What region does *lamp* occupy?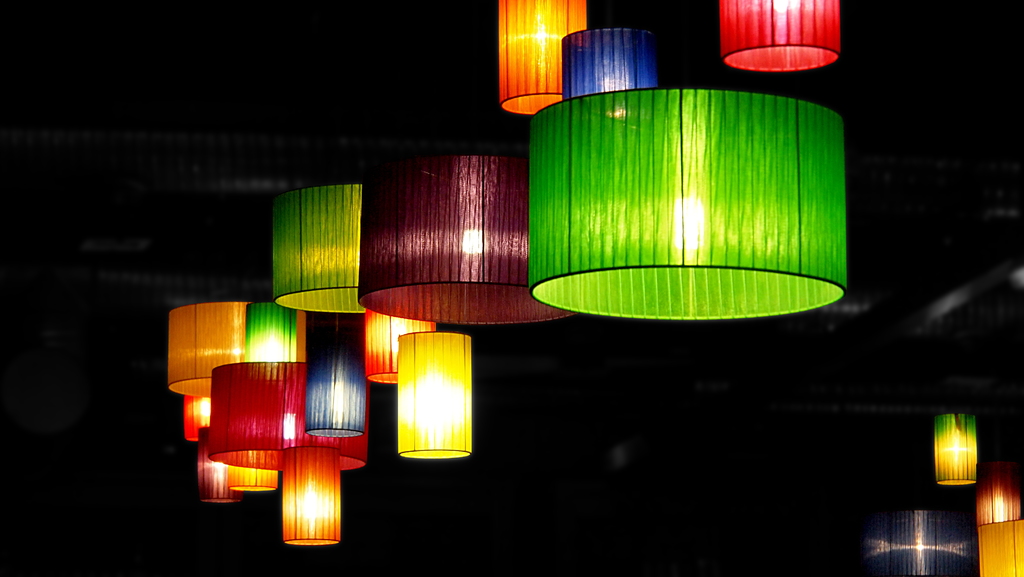
<region>560, 26, 661, 101</region>.
